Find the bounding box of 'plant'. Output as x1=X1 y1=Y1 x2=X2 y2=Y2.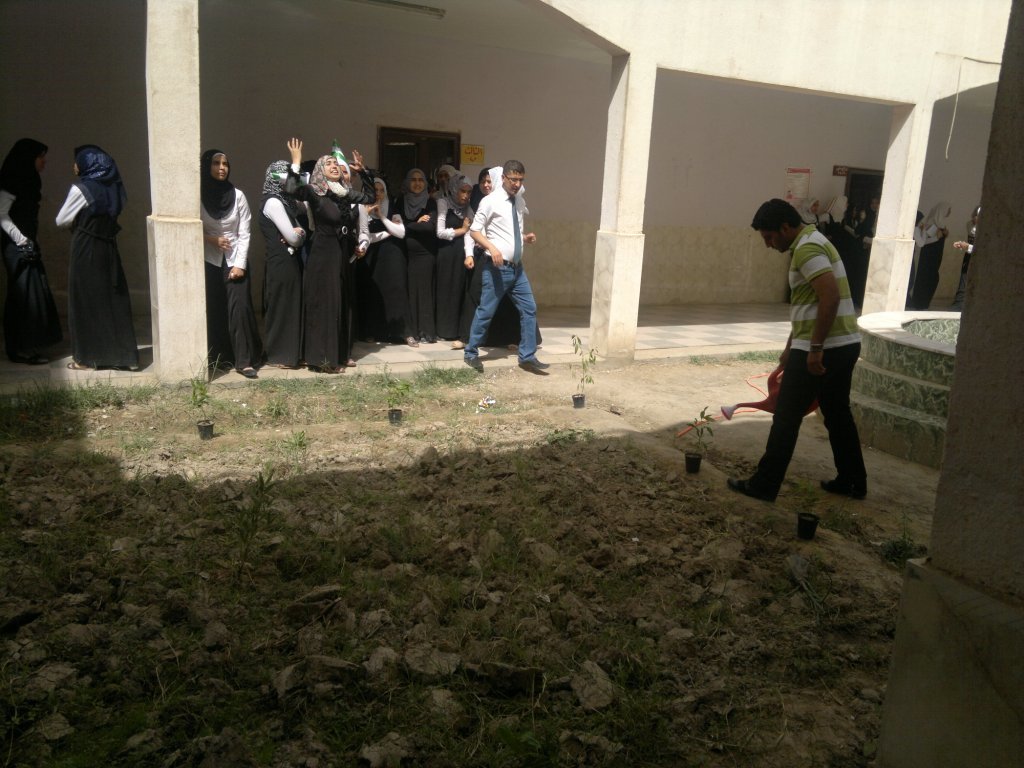
x1=775 y1=476 x2=816 y2=513.
